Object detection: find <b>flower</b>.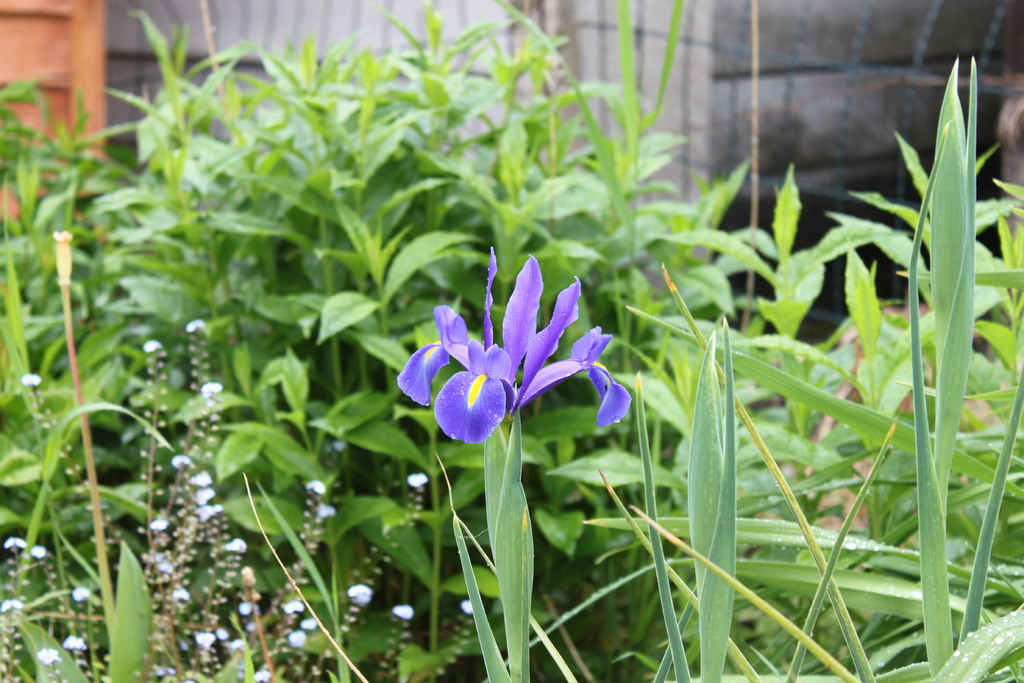
x1=169 y1=585 x2=189 y2=604.
